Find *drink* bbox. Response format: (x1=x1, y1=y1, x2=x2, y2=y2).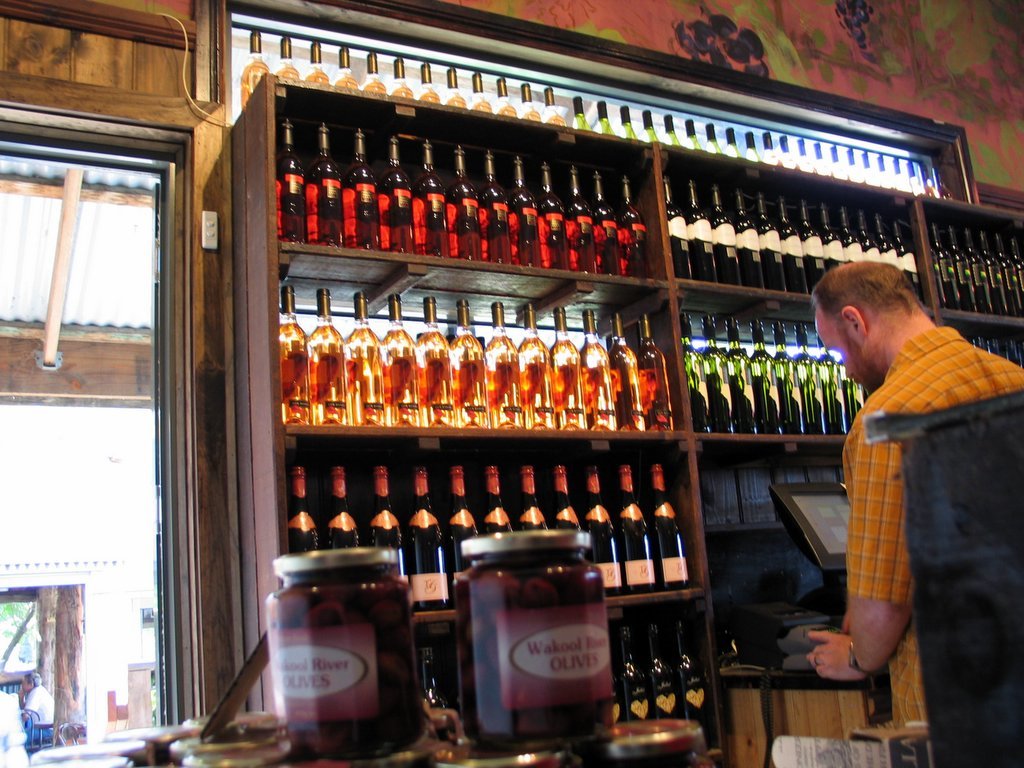
(x1=846, y1=367, x2=866, y2=426).
